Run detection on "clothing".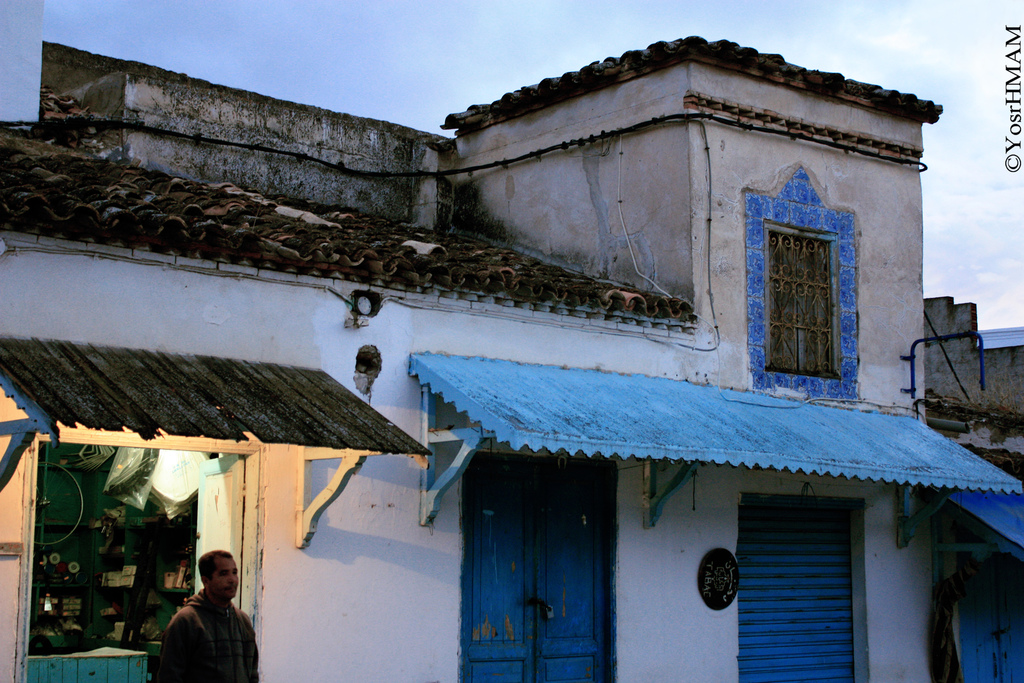
Result: detection(144, 575, 259, 680).
